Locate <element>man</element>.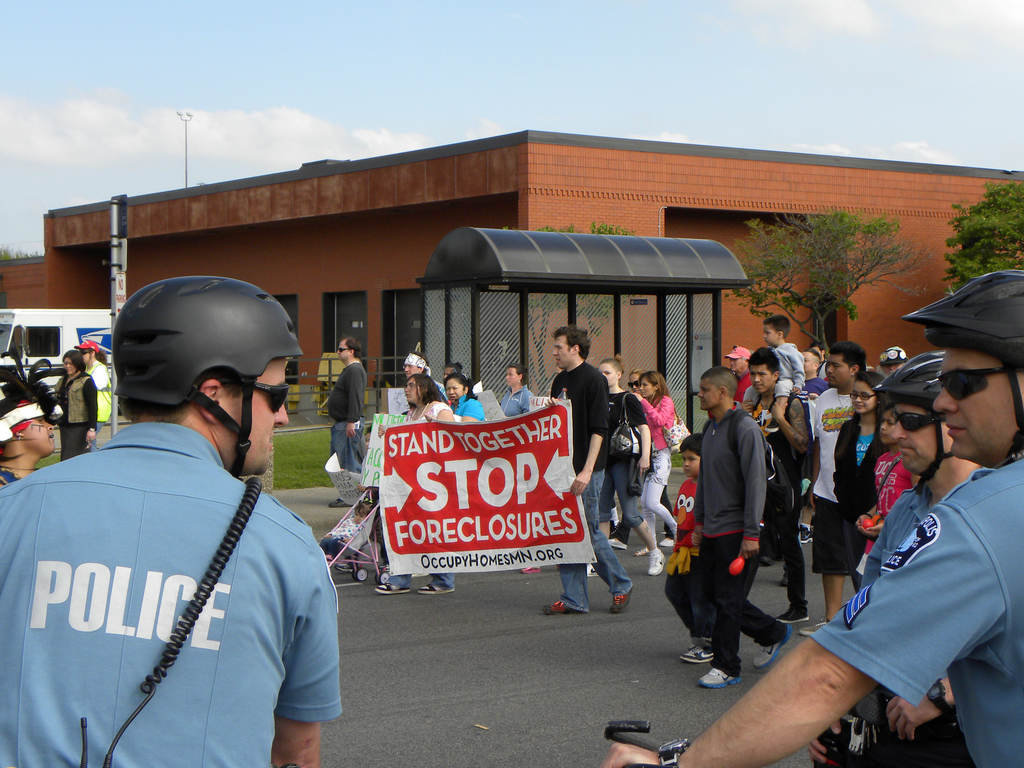
Bounding box: [599,270,1023,767].
